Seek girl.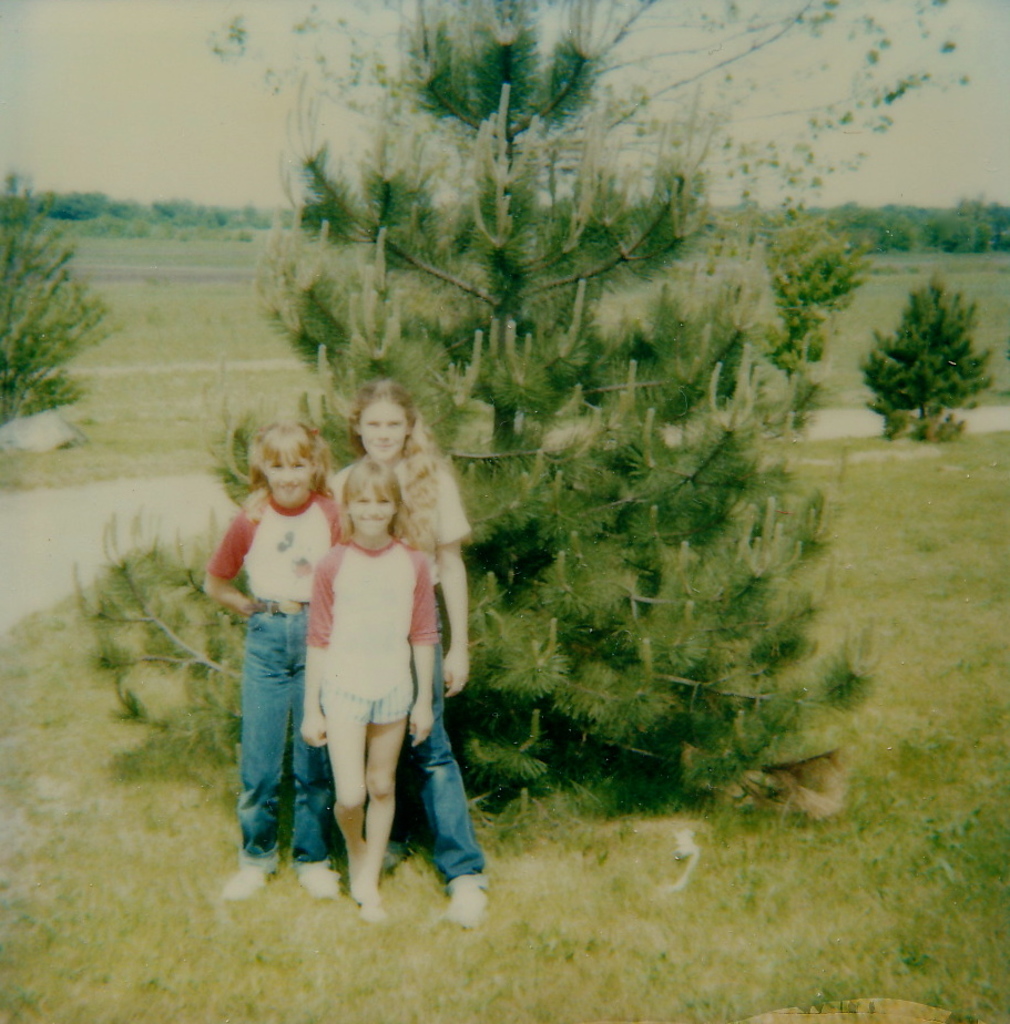
bbox=(246, 370, 493, 928).
